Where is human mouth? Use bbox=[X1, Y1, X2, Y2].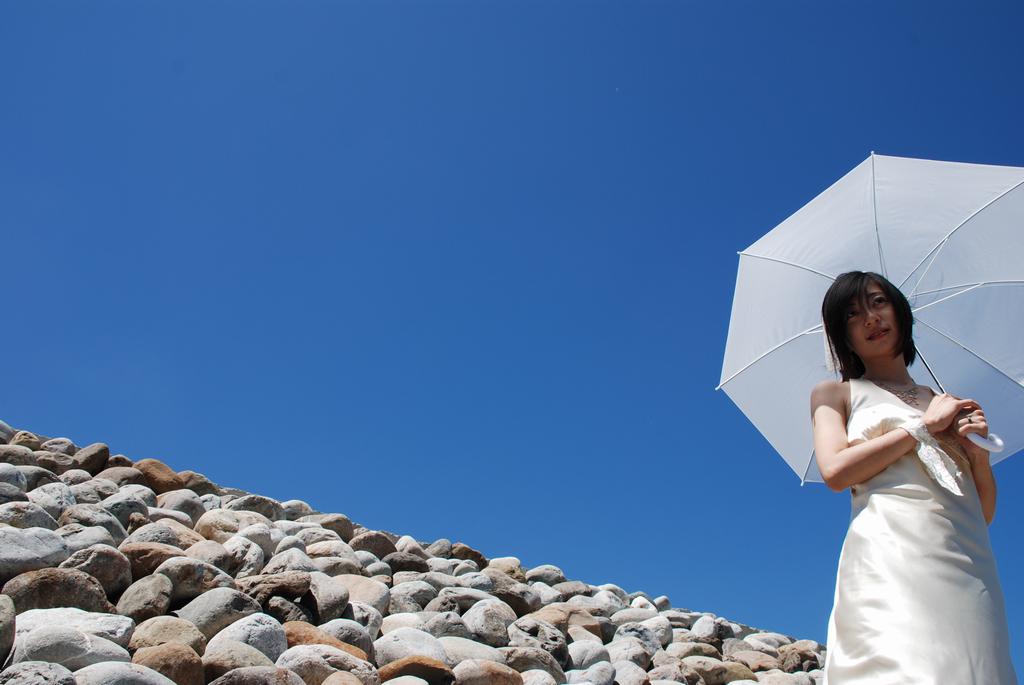
bbox=[861, 326, 890, 339].
